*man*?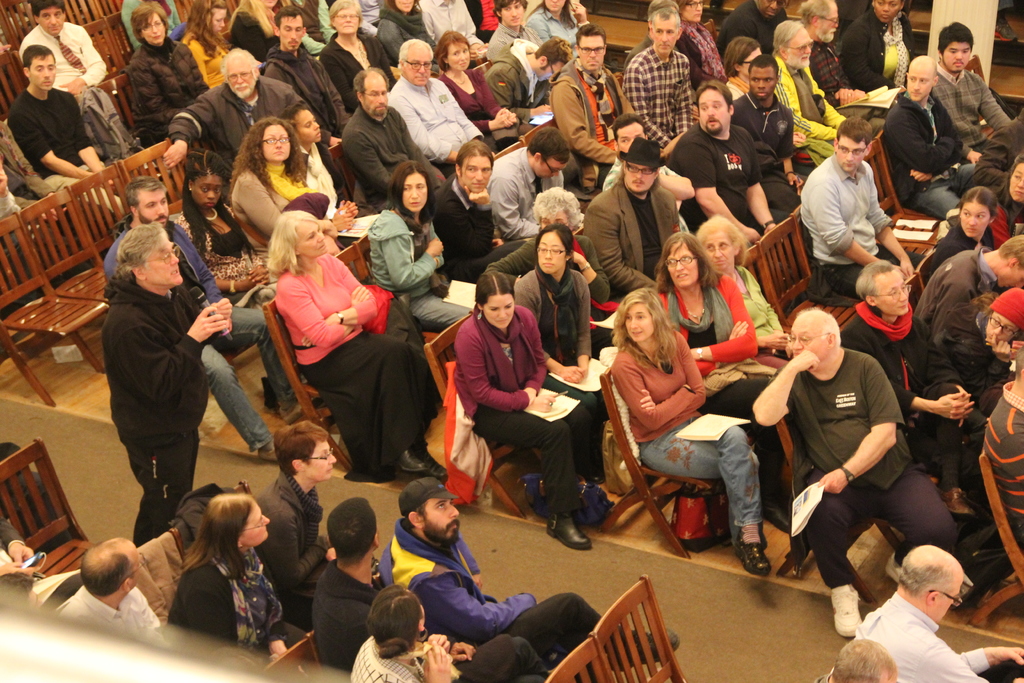
box=[601, 113, 697, 235]
